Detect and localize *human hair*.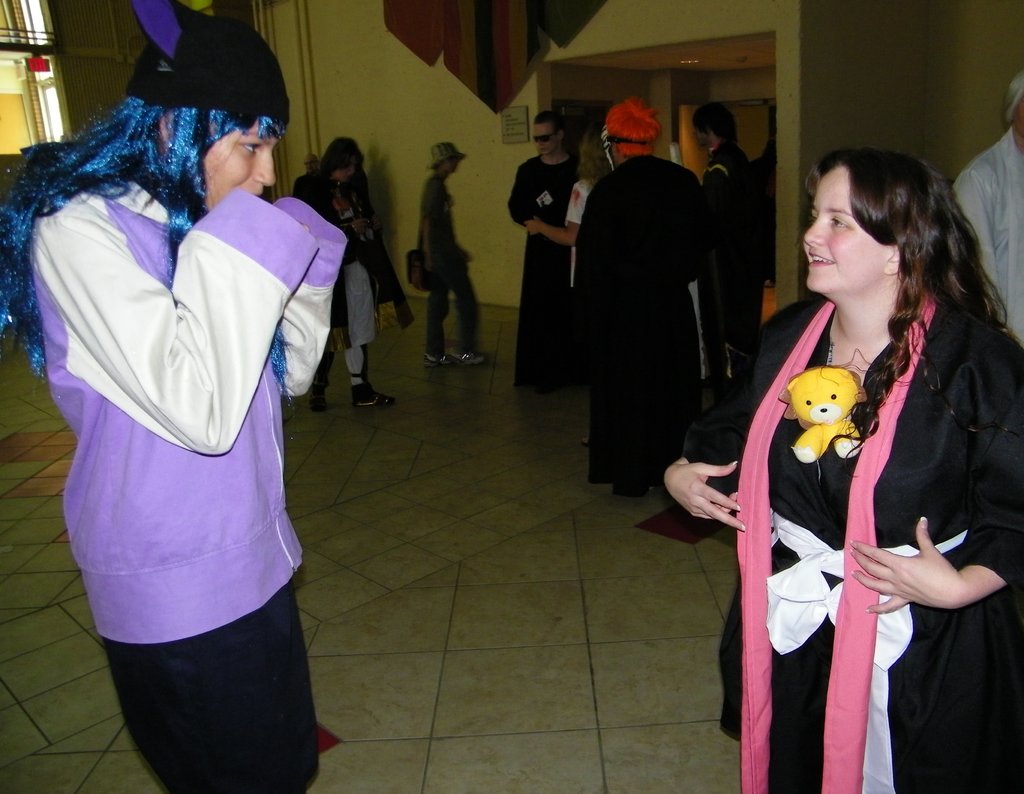
Localized at x1=1001 y1=67 x2=1023 y2=125.
